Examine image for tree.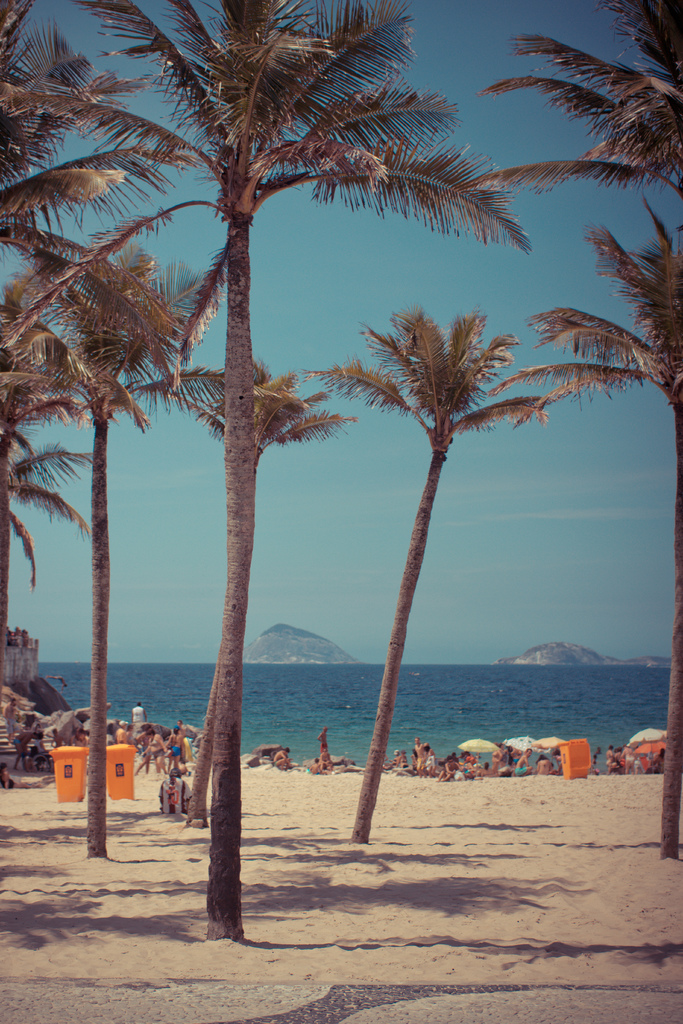
Examination result: [x1=183, y1=359, x2=358, y2=826].
